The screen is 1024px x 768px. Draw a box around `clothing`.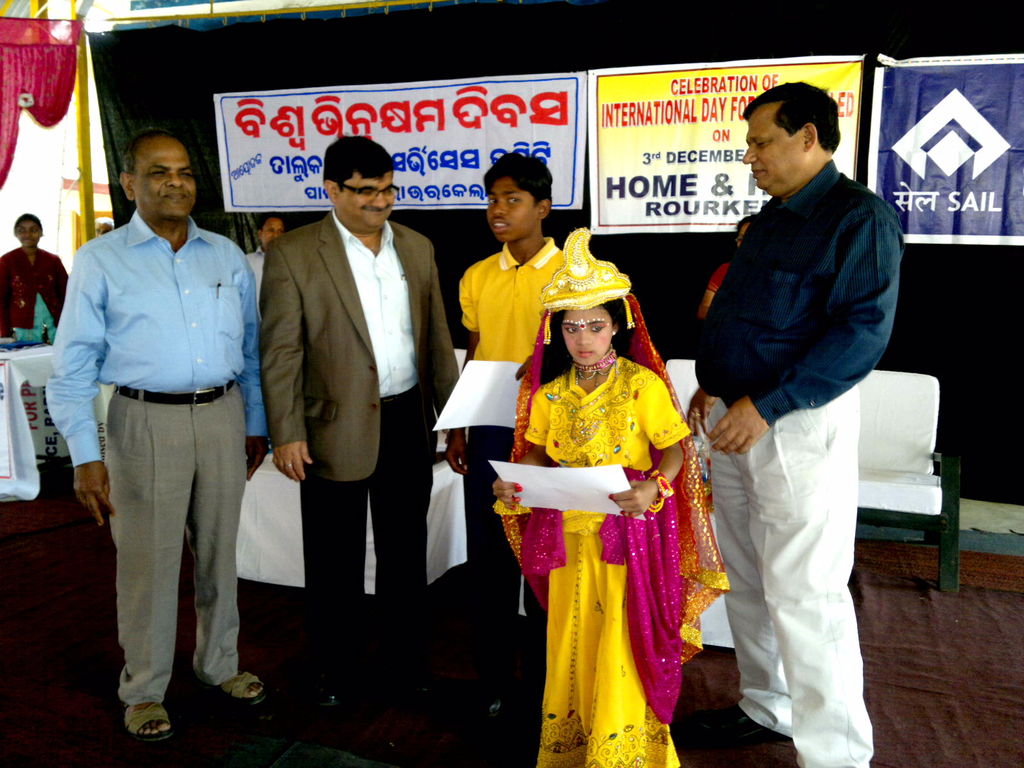
crop(705, 168, 890, 761).
